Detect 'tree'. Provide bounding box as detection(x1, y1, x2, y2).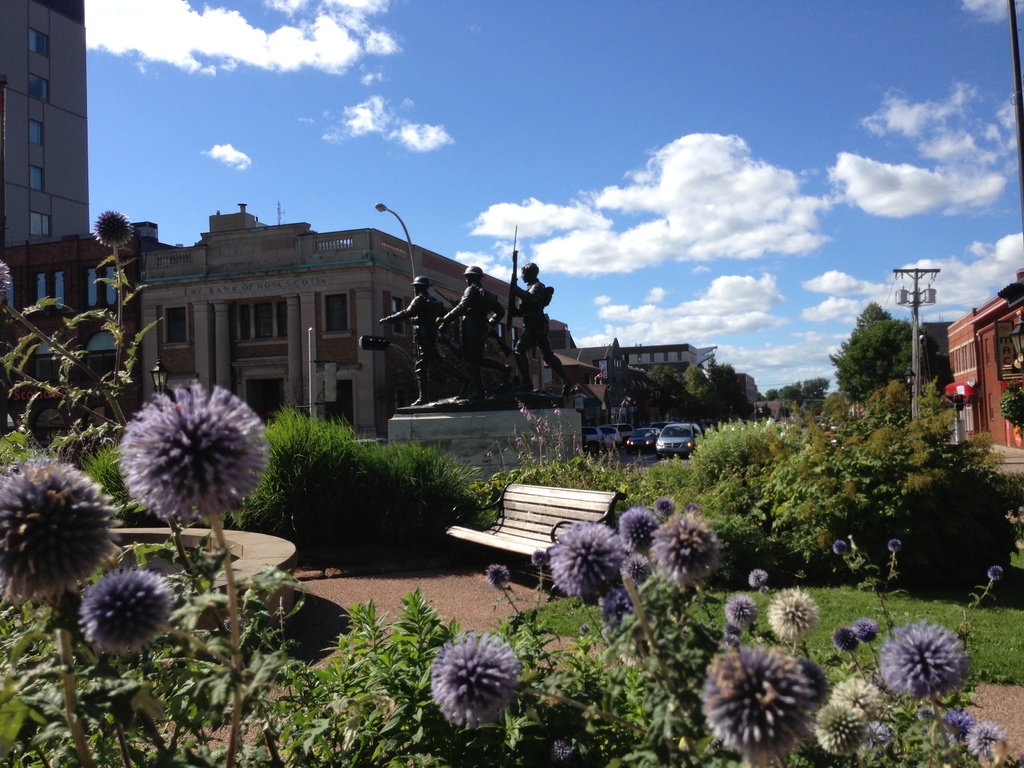
detection(764, 388, 781, 404).
